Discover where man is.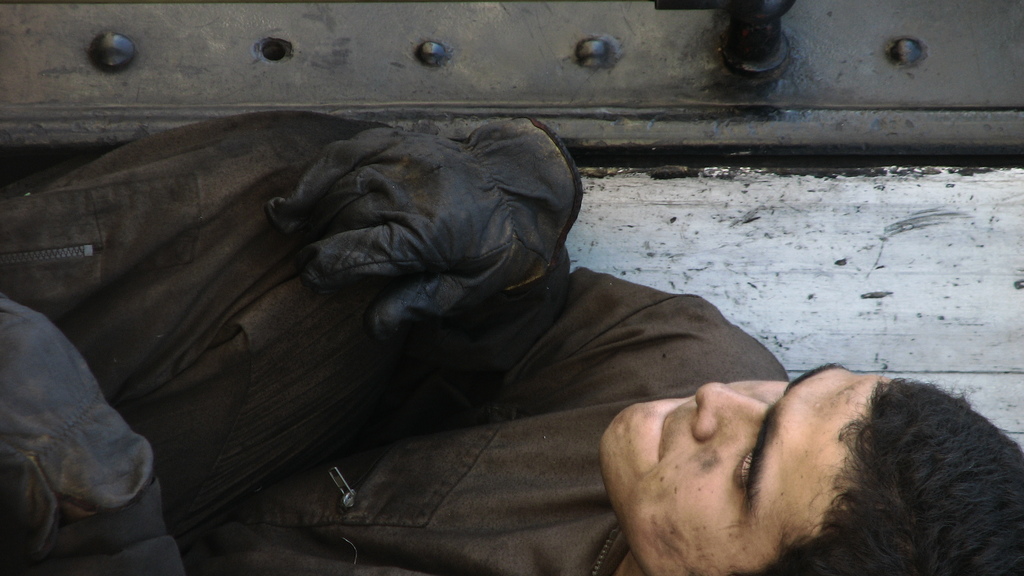
Discovered at [39, 115, 1011, 575].
